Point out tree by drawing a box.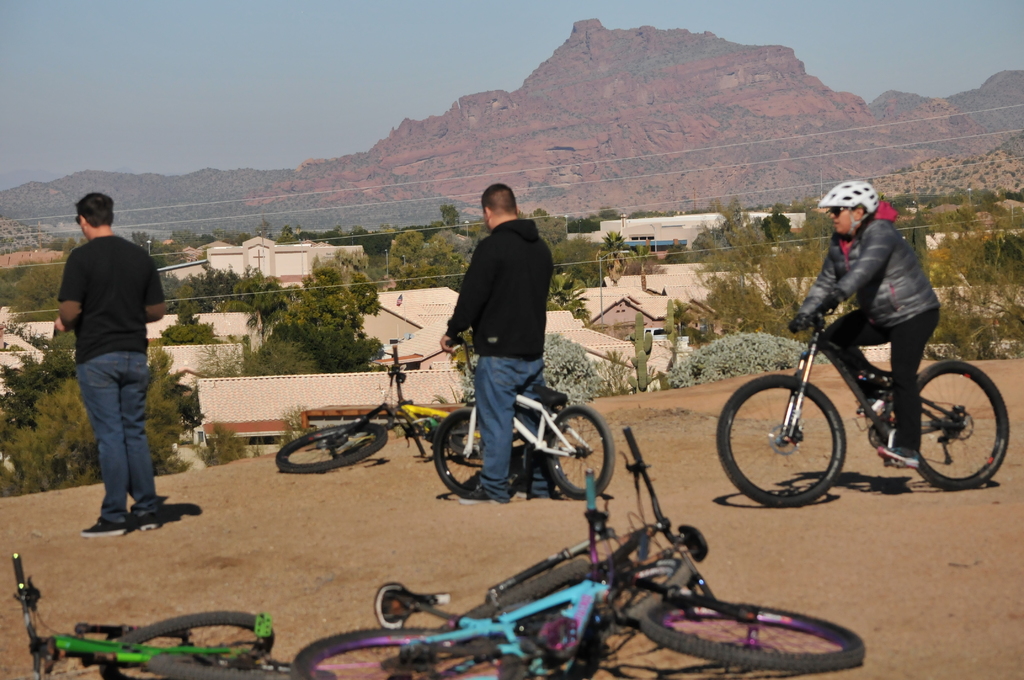
Rect(261, 261, 392, 371).
